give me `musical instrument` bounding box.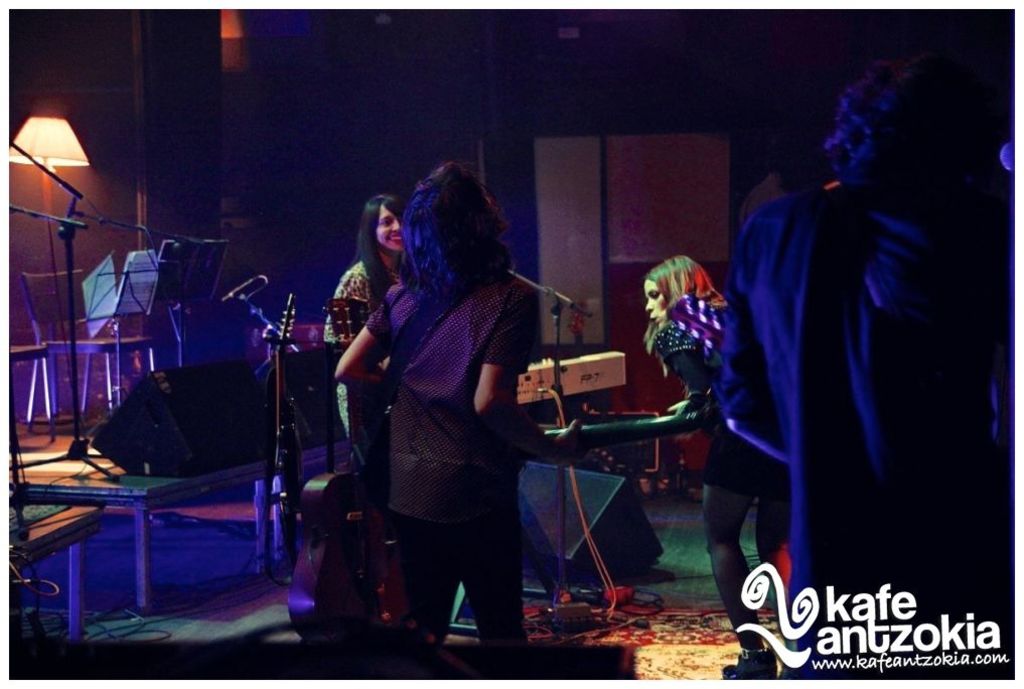
516:348:629:409.
